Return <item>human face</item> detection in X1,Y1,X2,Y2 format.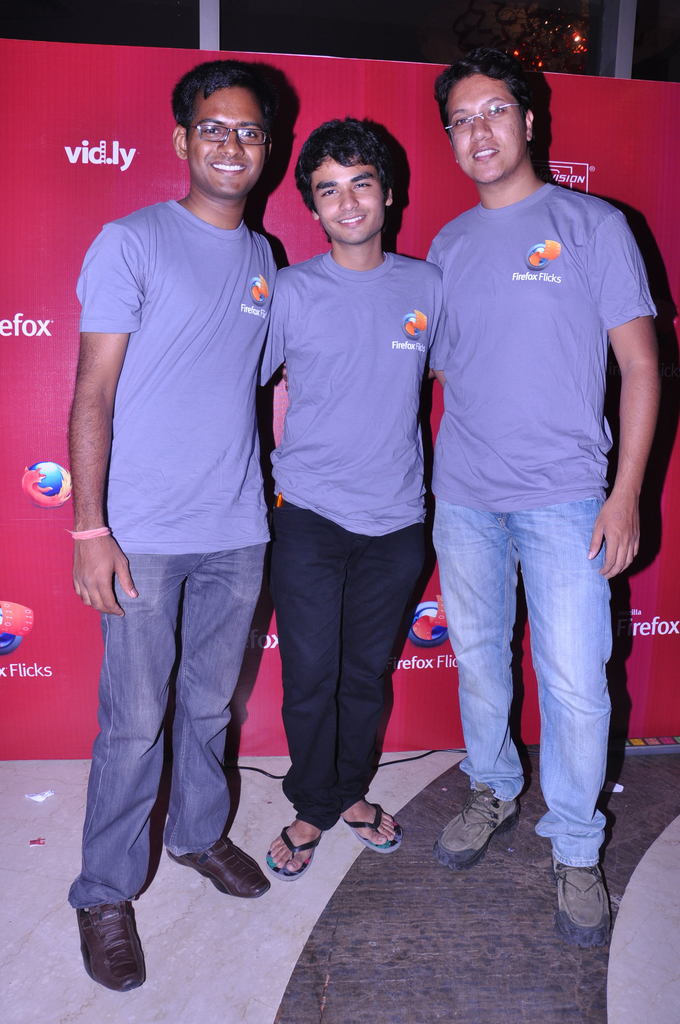
320,157,386,252.
